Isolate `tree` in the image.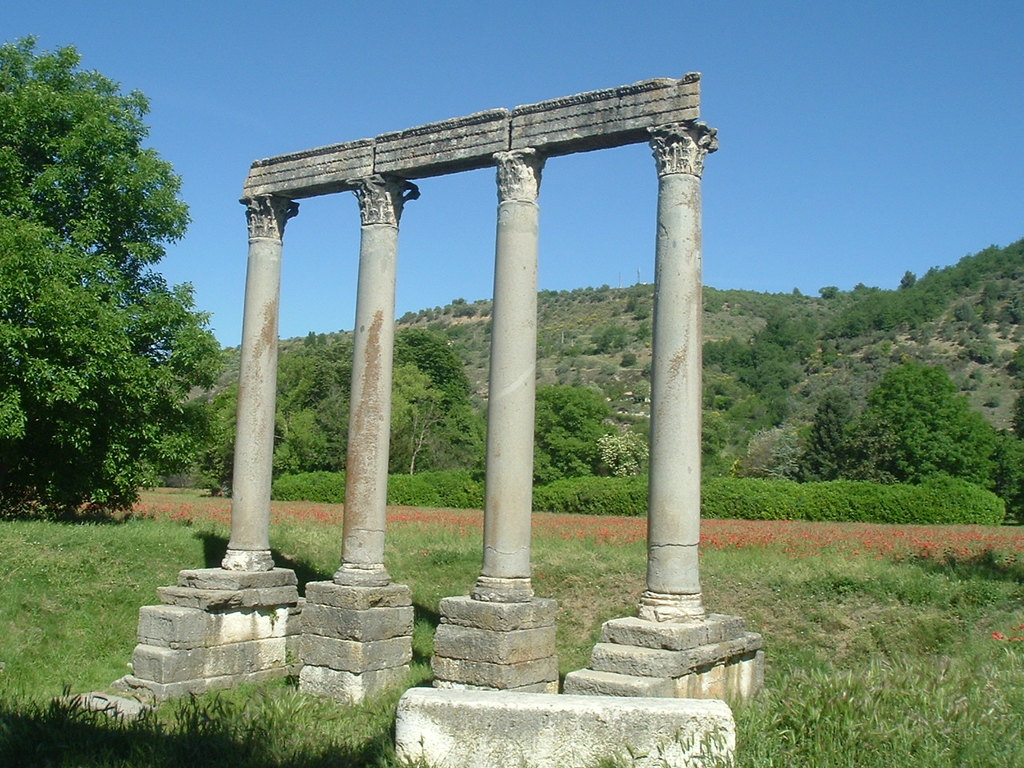
Isolated region: bbox(858, 363, 1007, 487).
